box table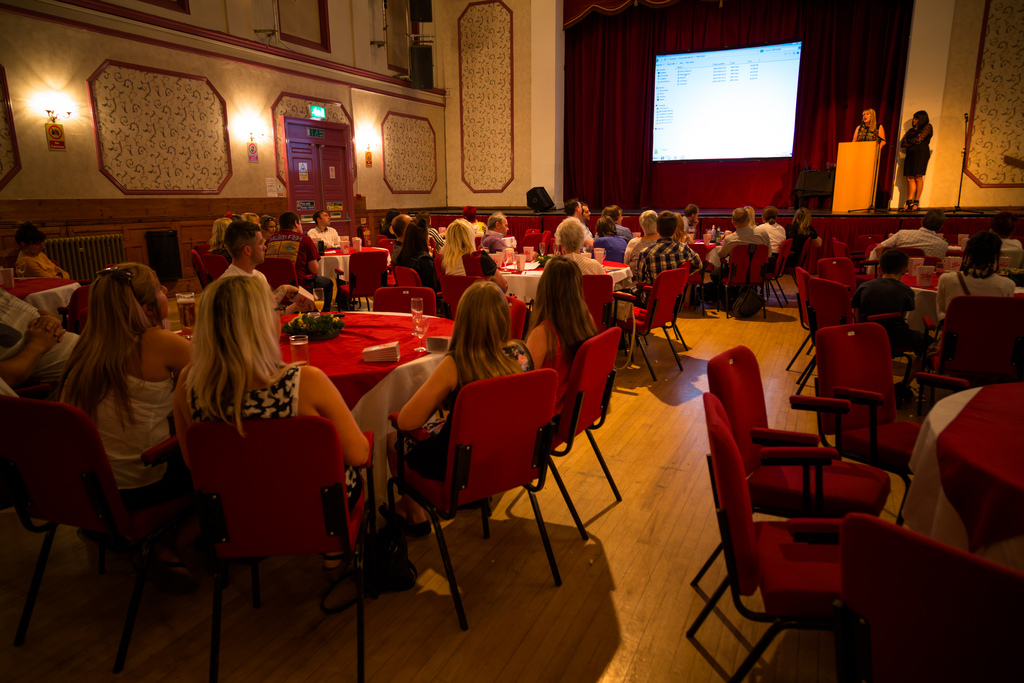
173, 309, 456, 505
